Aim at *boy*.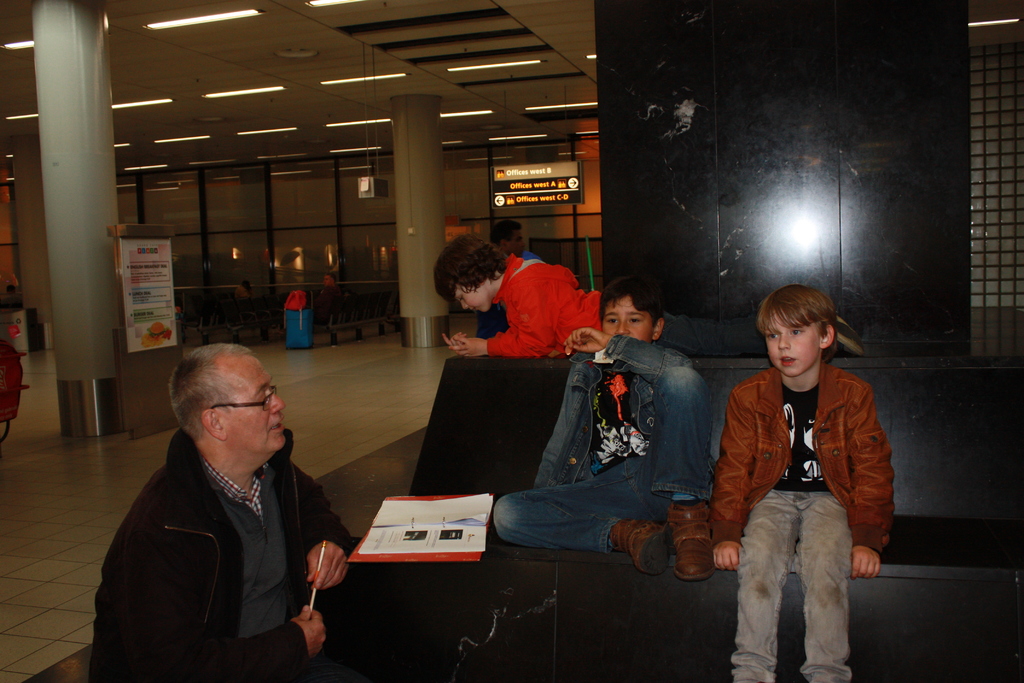
Aimed at [left=698, top=290, right=896, bottom=677].
